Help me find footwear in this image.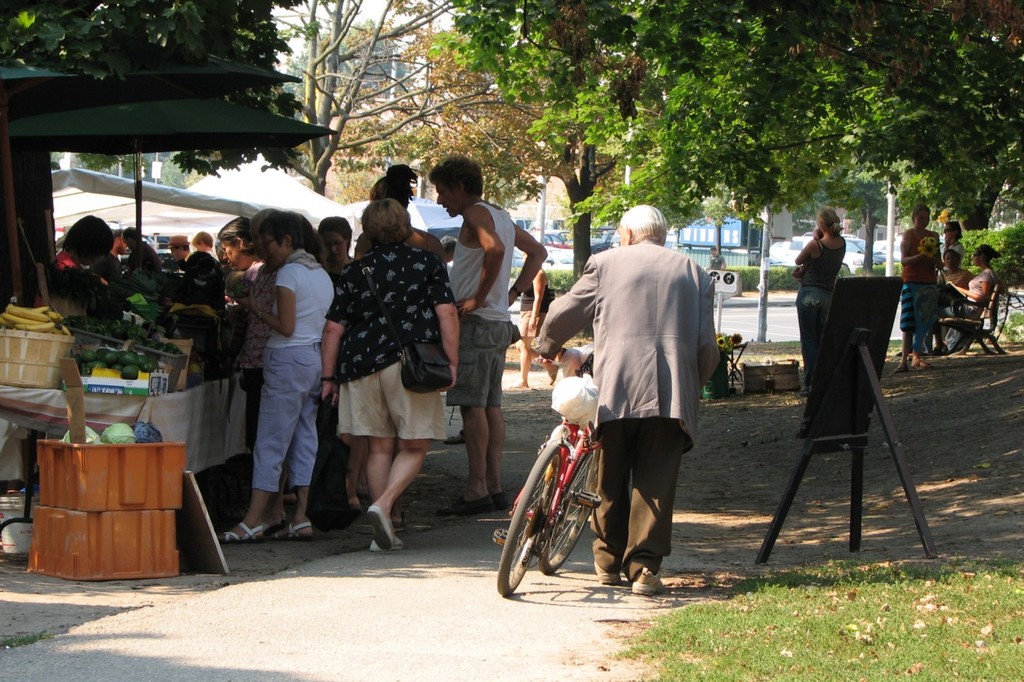
Found it: bbox(214, 517, 264, 541).
